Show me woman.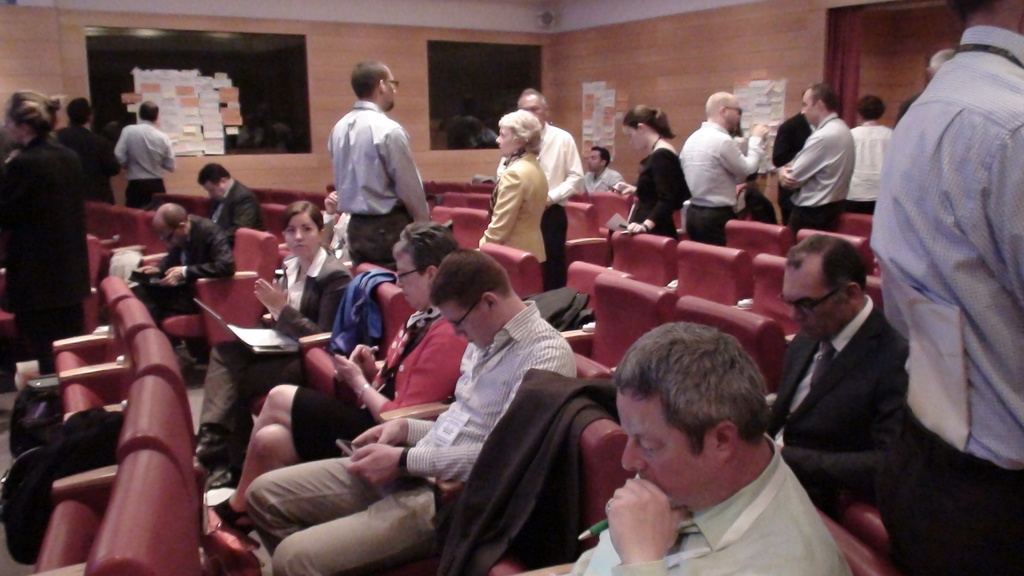
woman is here: <box>195,201,351,473</box>.
